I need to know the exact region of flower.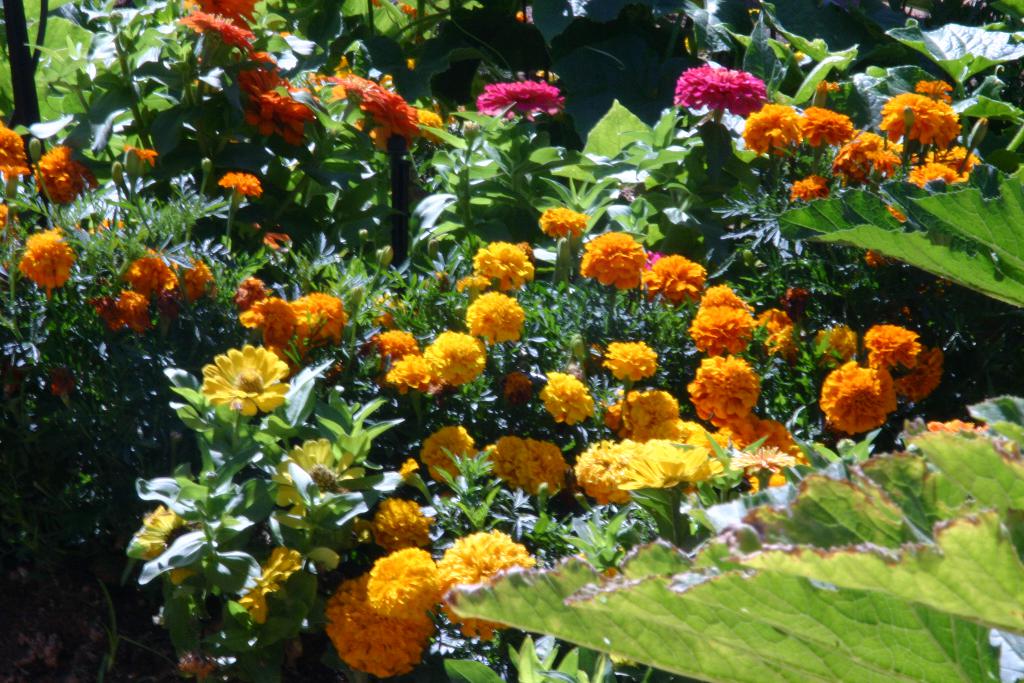
Region: rect(934, 138, 984, 182).
